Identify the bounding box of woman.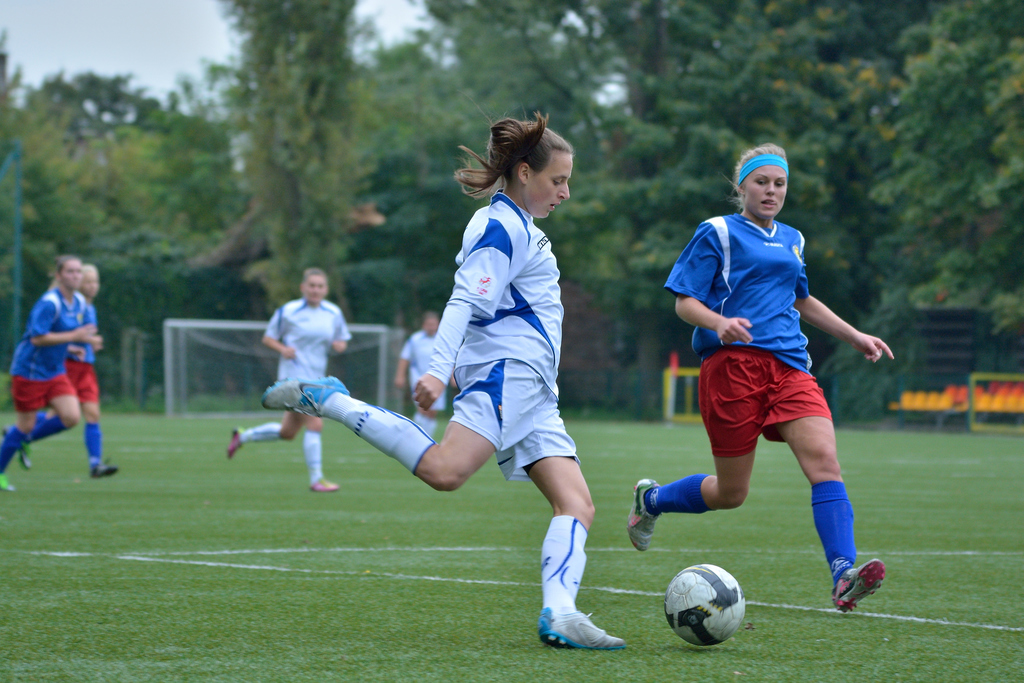
253, 112, 632, 650.
